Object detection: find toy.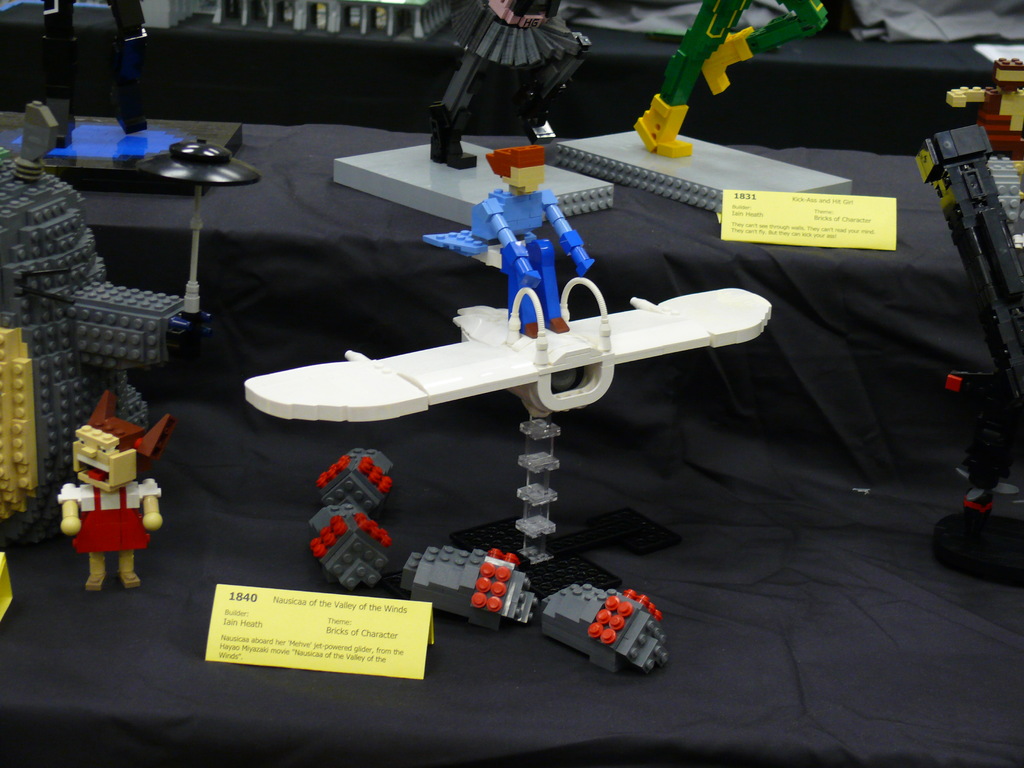
{"left": 241, "top": 138, "right": 771, "bottom": 577}.
